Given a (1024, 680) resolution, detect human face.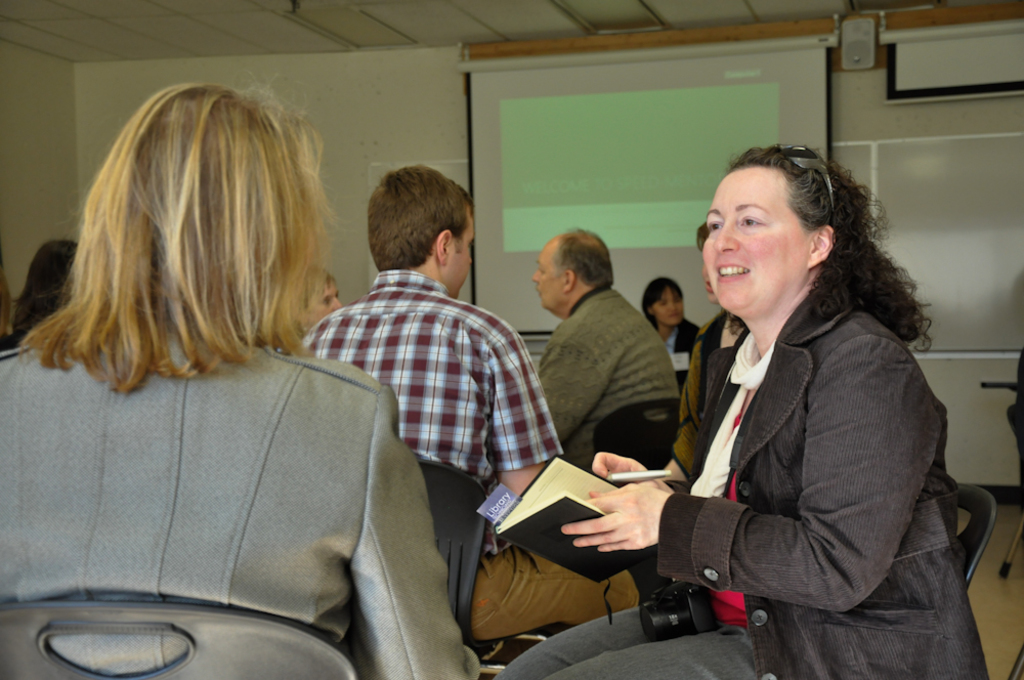
532/239/561/307.
